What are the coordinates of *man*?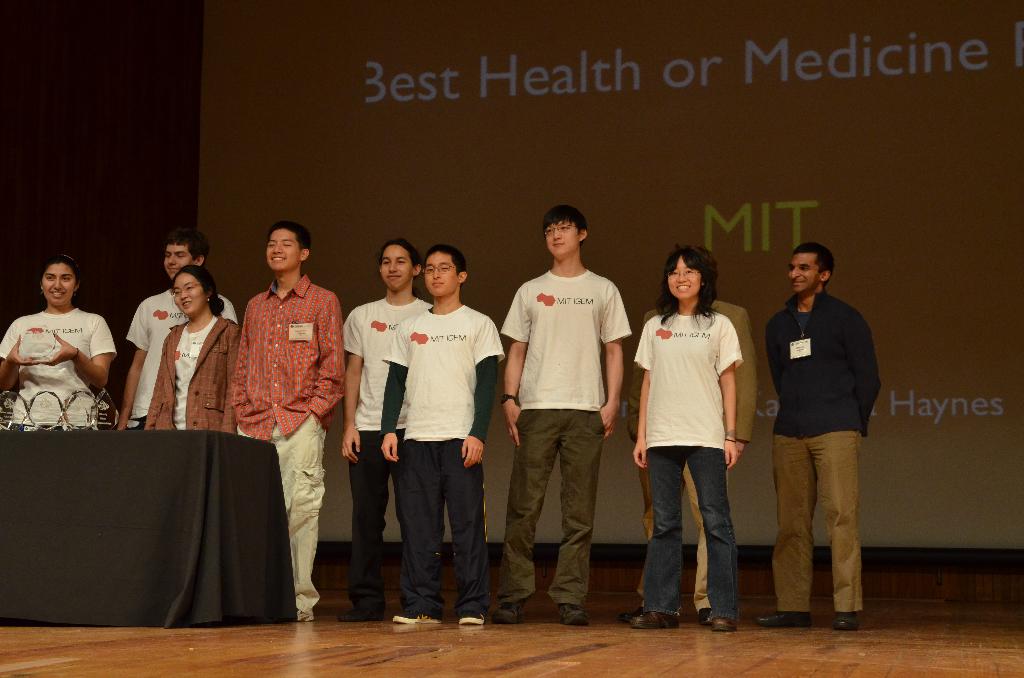
[120, 238, 234, 421].
